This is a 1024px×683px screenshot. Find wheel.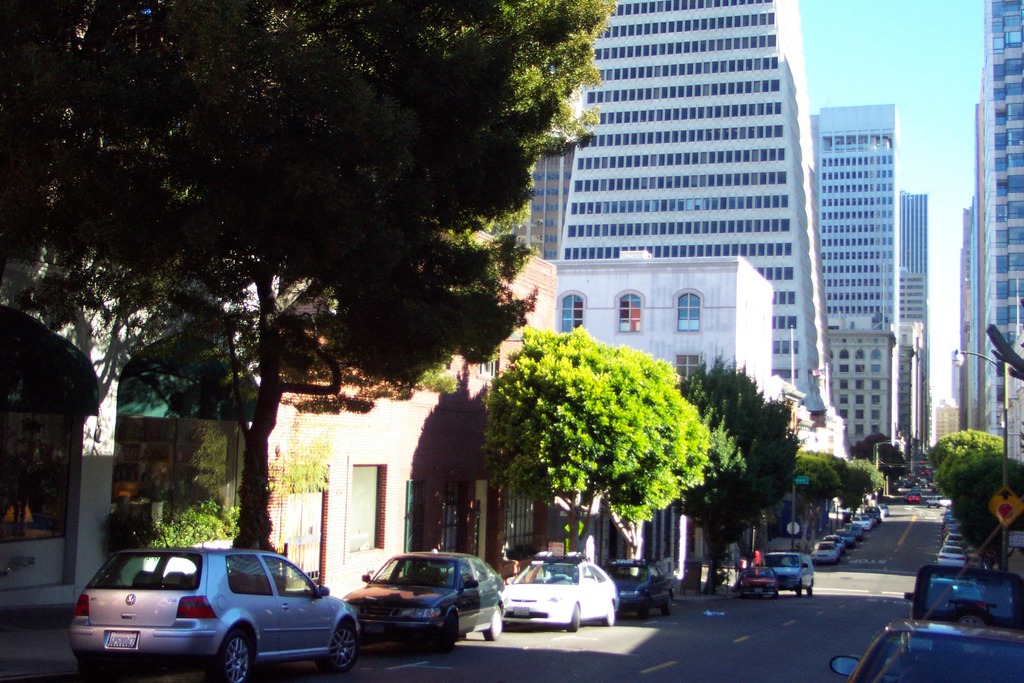
Bounding box: Rect(810, 588, 812, 596).
